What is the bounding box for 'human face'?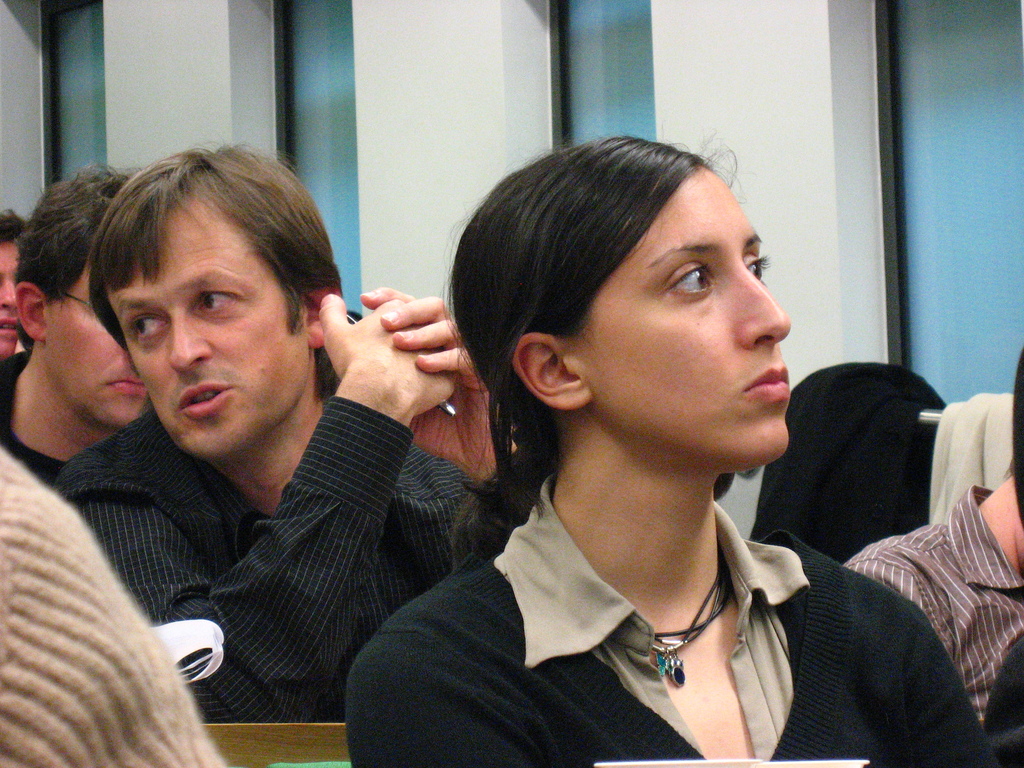
<box>0,237,24,356</box>.
